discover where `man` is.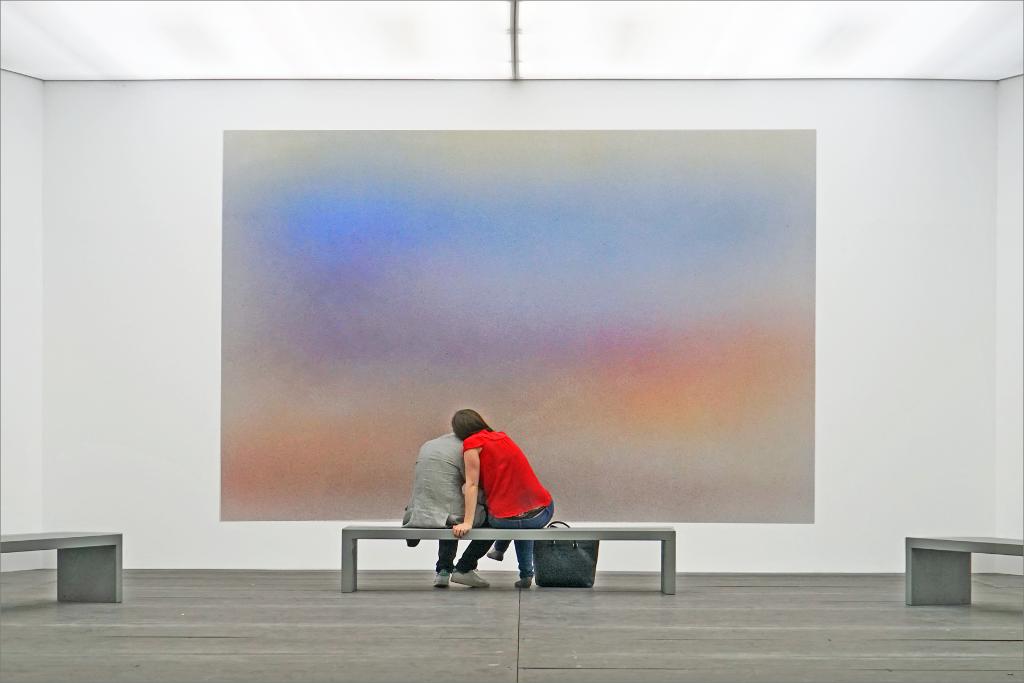
Discovered at bbox=(404, 431, 493, 589).
